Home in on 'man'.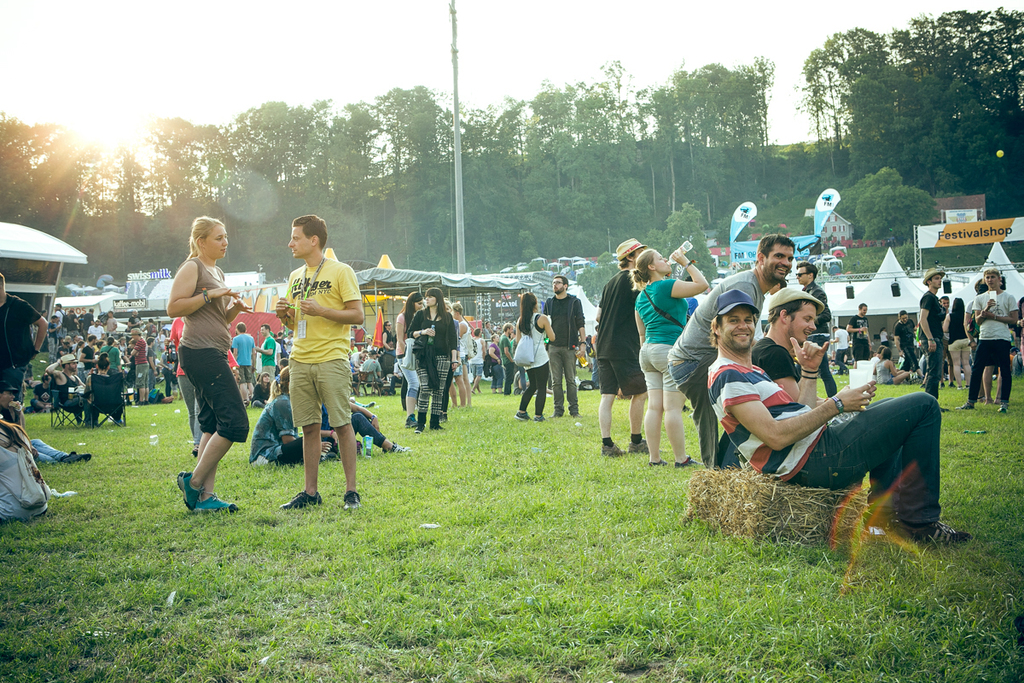
Homed in at [x1=256, y1=319, x2=276, y2=373].
